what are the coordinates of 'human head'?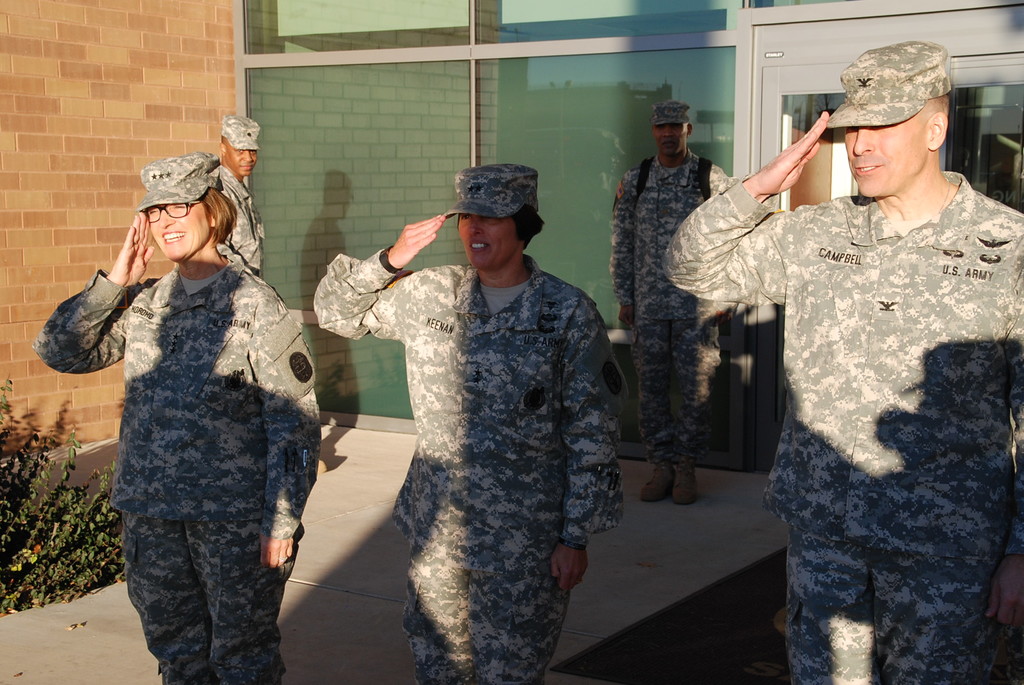
[134,157,235,262].
